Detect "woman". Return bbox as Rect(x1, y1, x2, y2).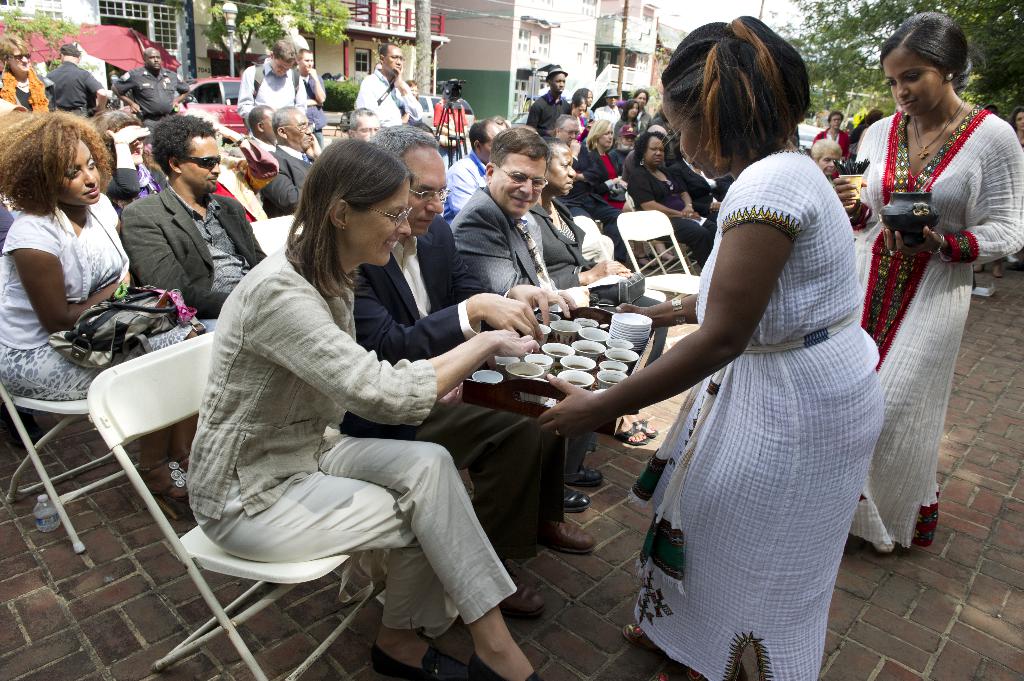
Rect(669, 138, 732, 221).
